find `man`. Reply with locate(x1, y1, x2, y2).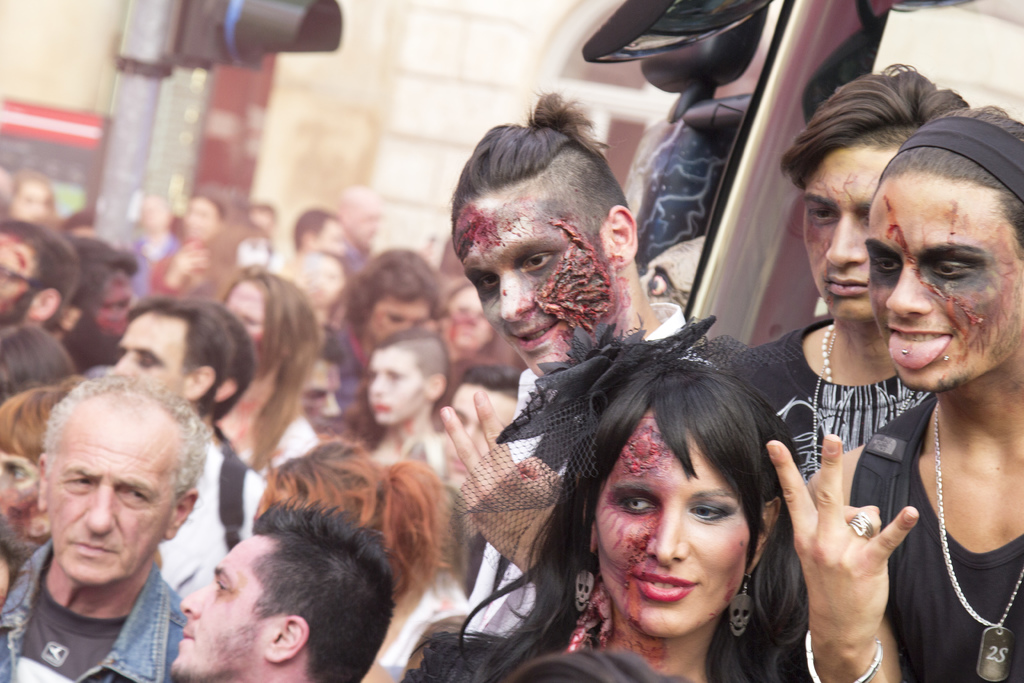
locate(0, 360, 216, 682).
